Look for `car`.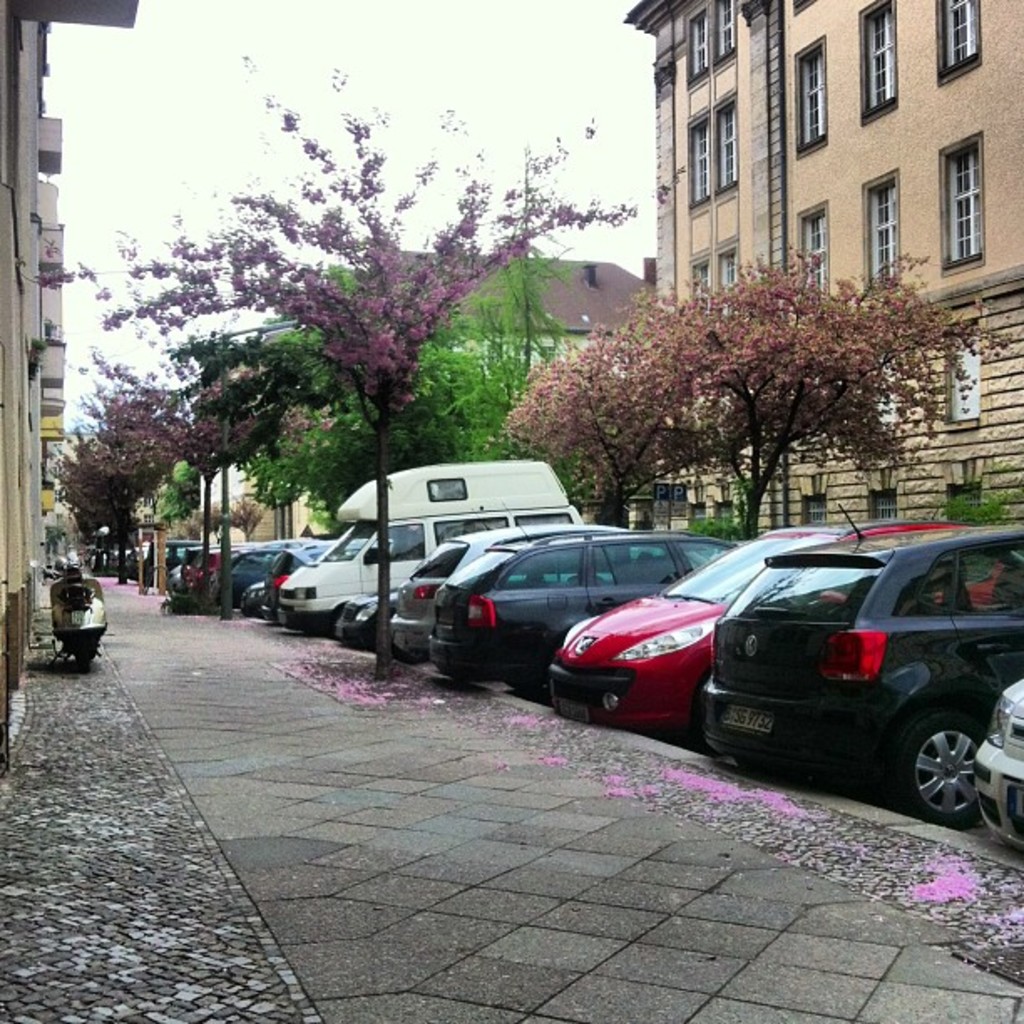
Found: (x1=392, y1=519, x2=696, y2=656).
